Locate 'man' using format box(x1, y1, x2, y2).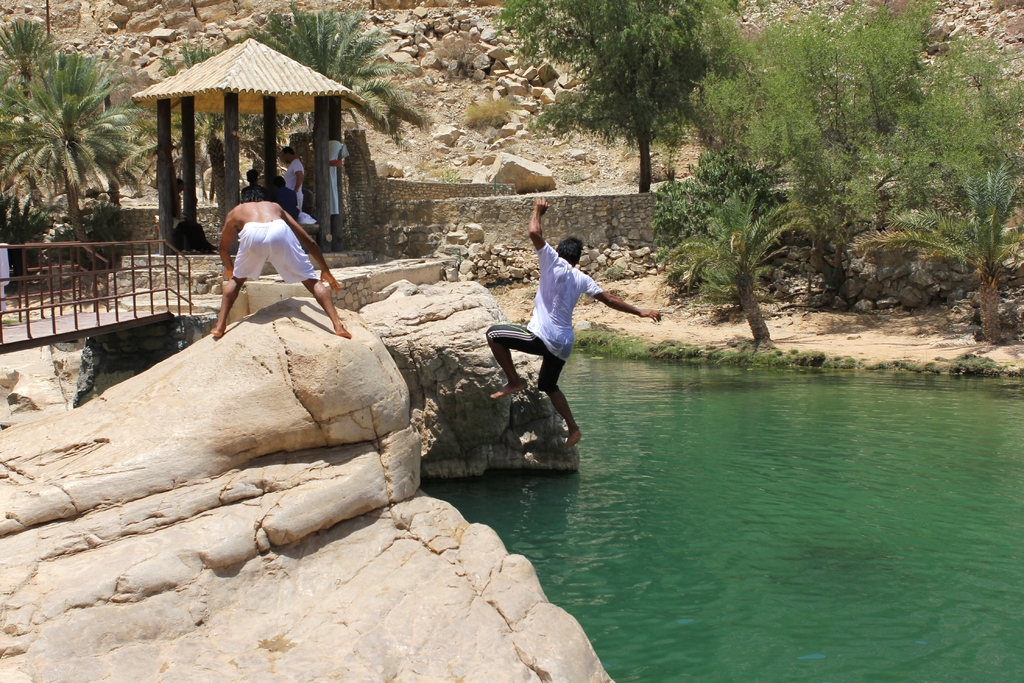
box(188, 167, 336, 342).
